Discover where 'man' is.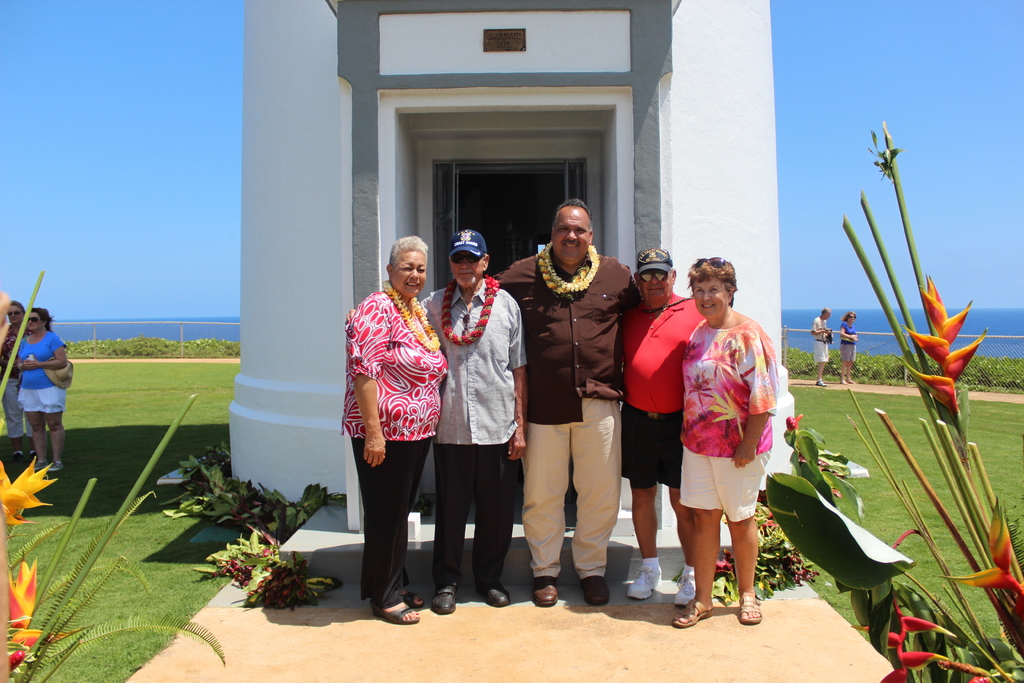
Discovered at x1=0, y1=298, x2=25, y2=462.
